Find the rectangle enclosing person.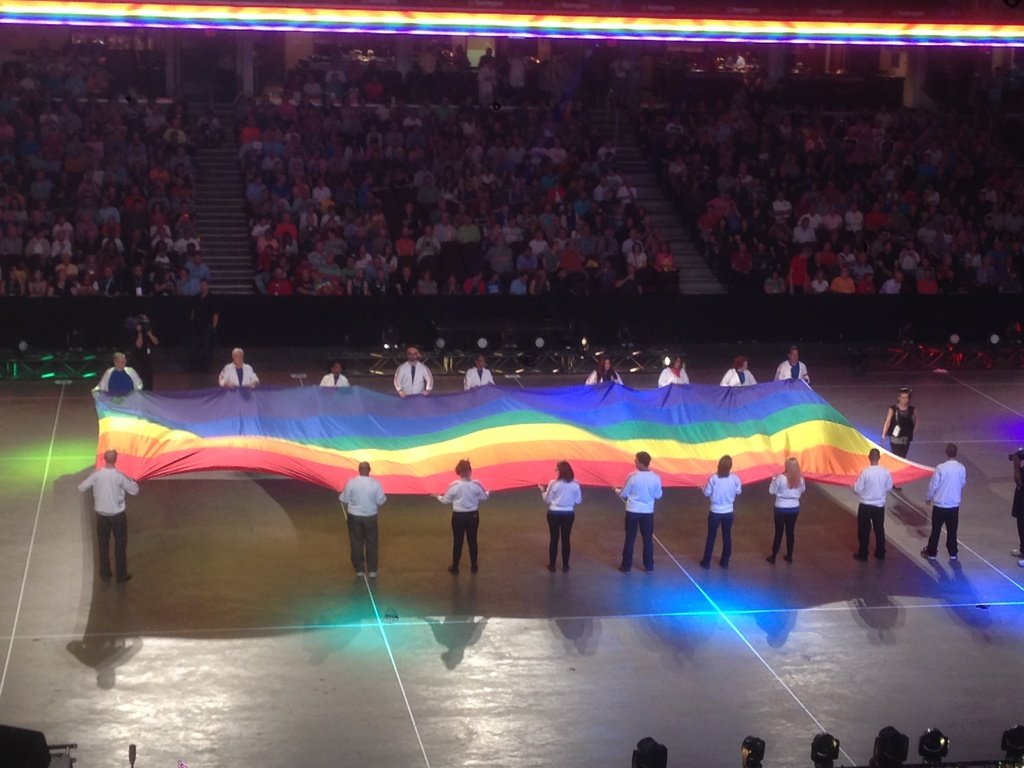
(left=618, top=449, right=666, bottom=575).
